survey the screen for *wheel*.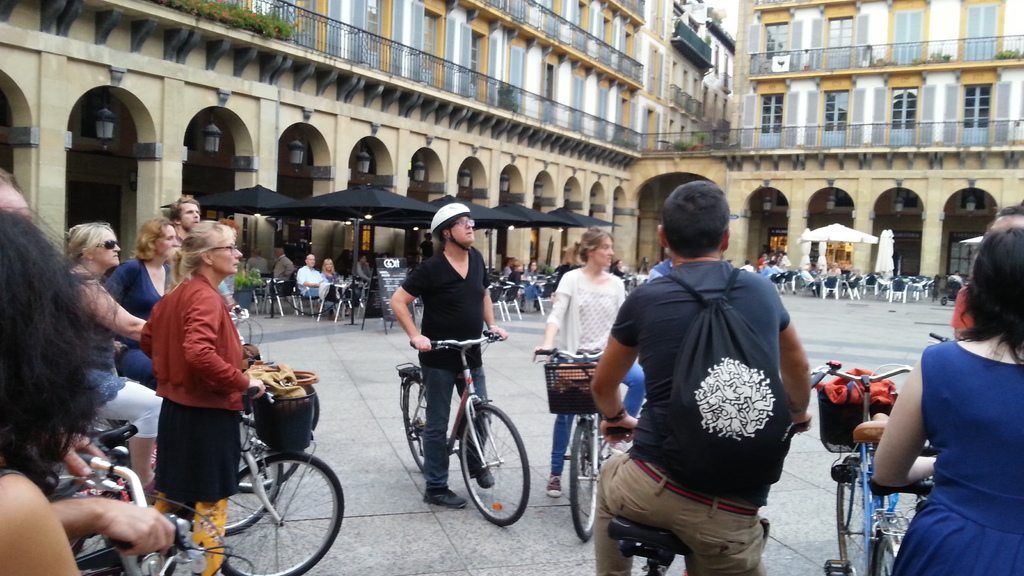
Survey found: <bbox>458, 400, 530, 529</bbox>.
